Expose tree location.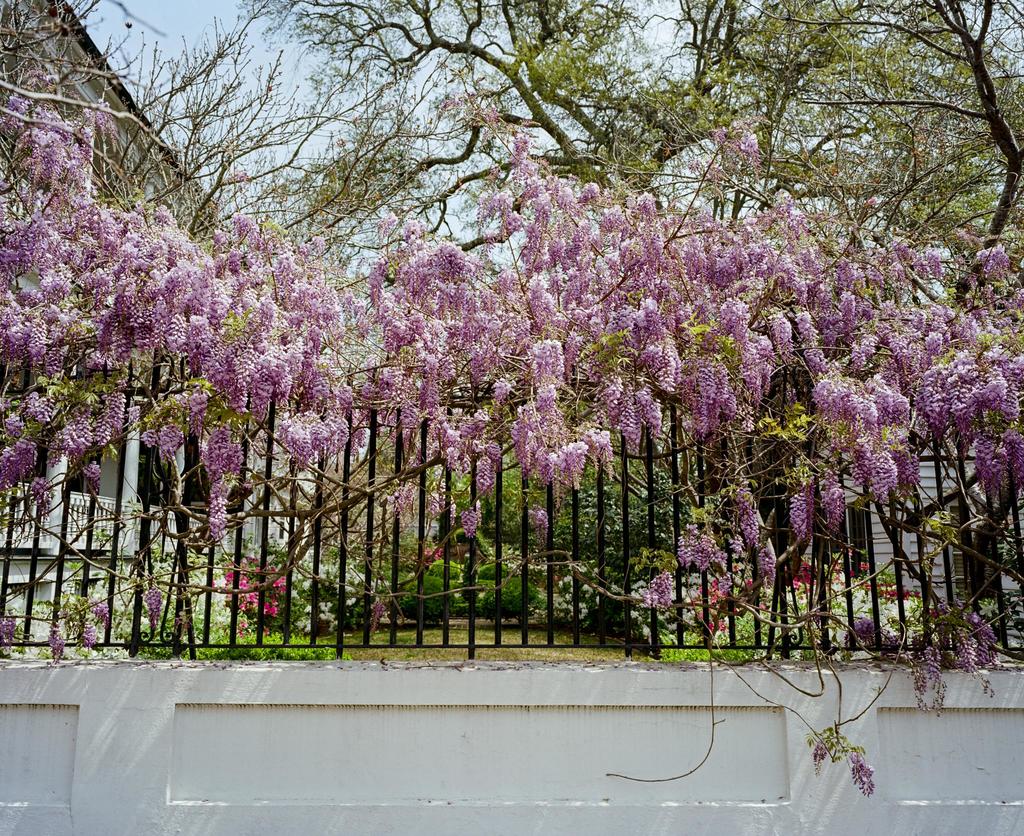
Exposed at Rect(0, 0, 479, 281).
